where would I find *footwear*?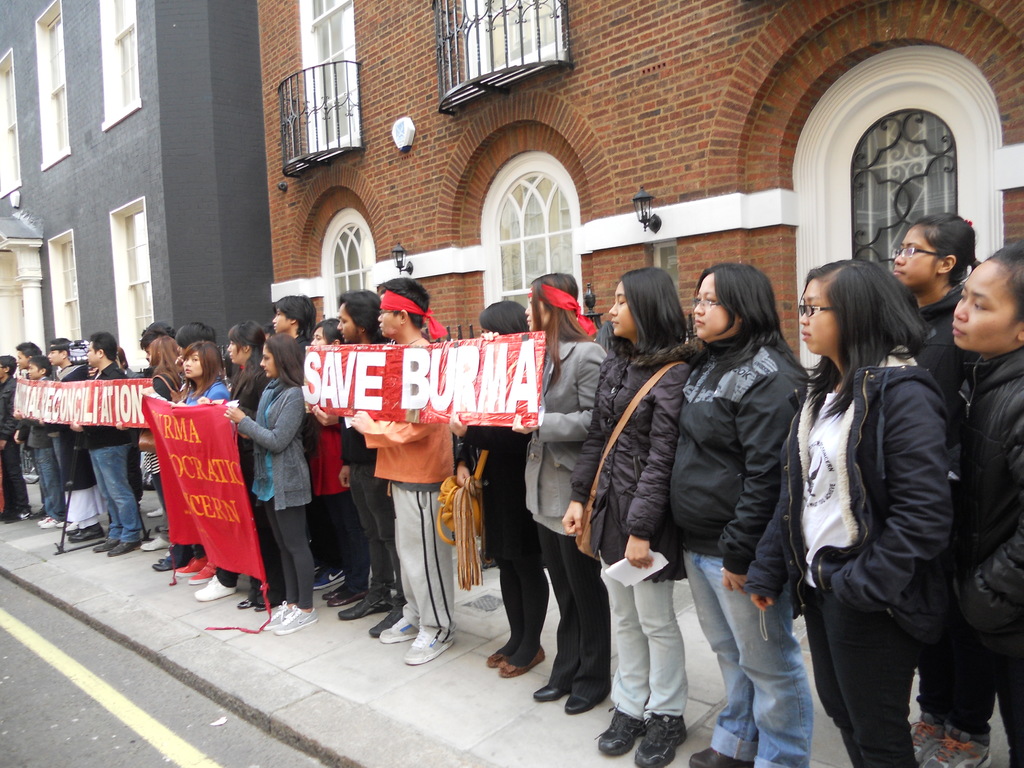
At 273,605,317,634.
